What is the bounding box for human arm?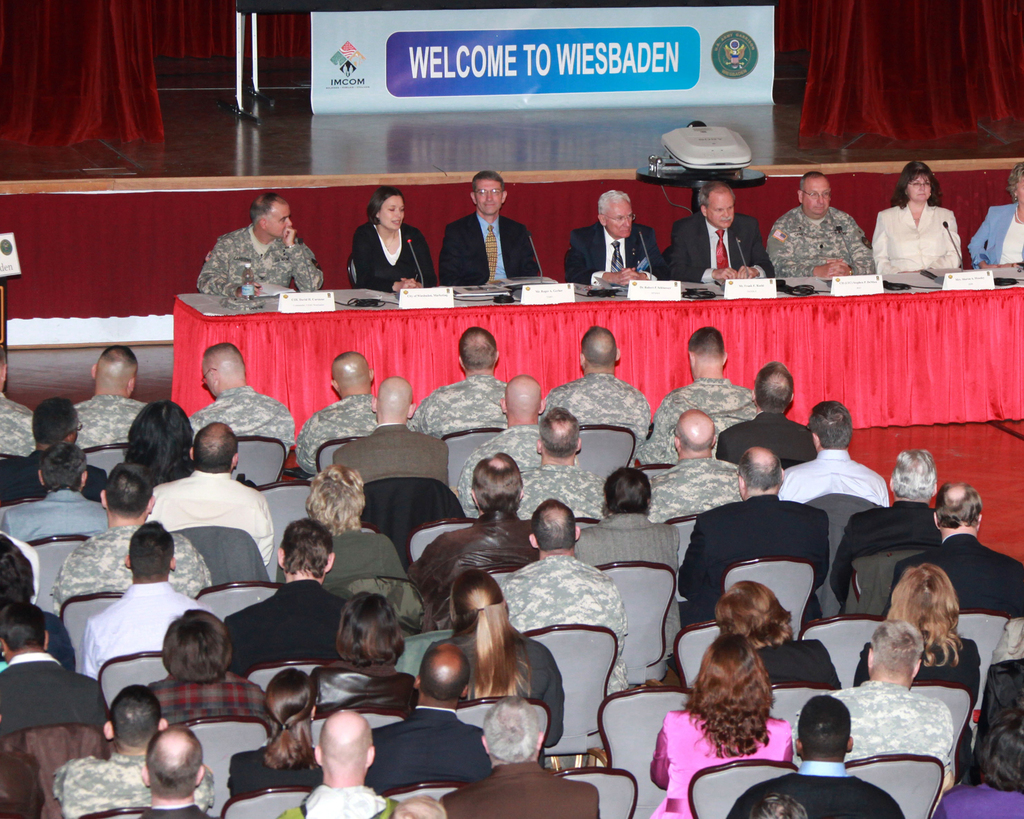
box=[282, 225, 326, 292].
